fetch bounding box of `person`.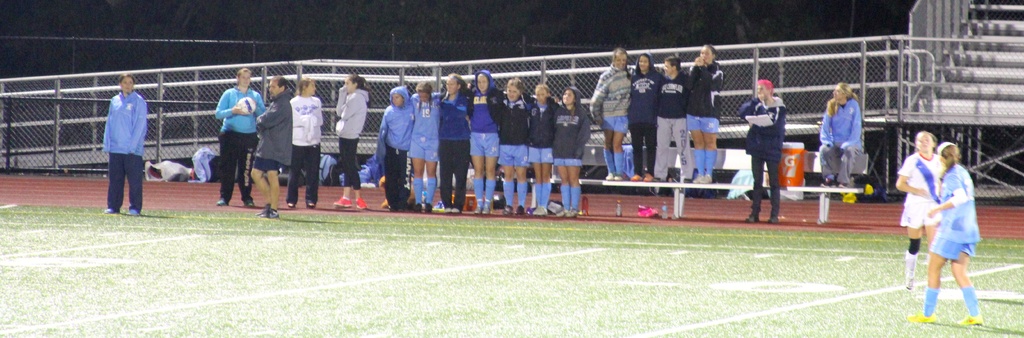
Bbox: 436:73:474:214.
